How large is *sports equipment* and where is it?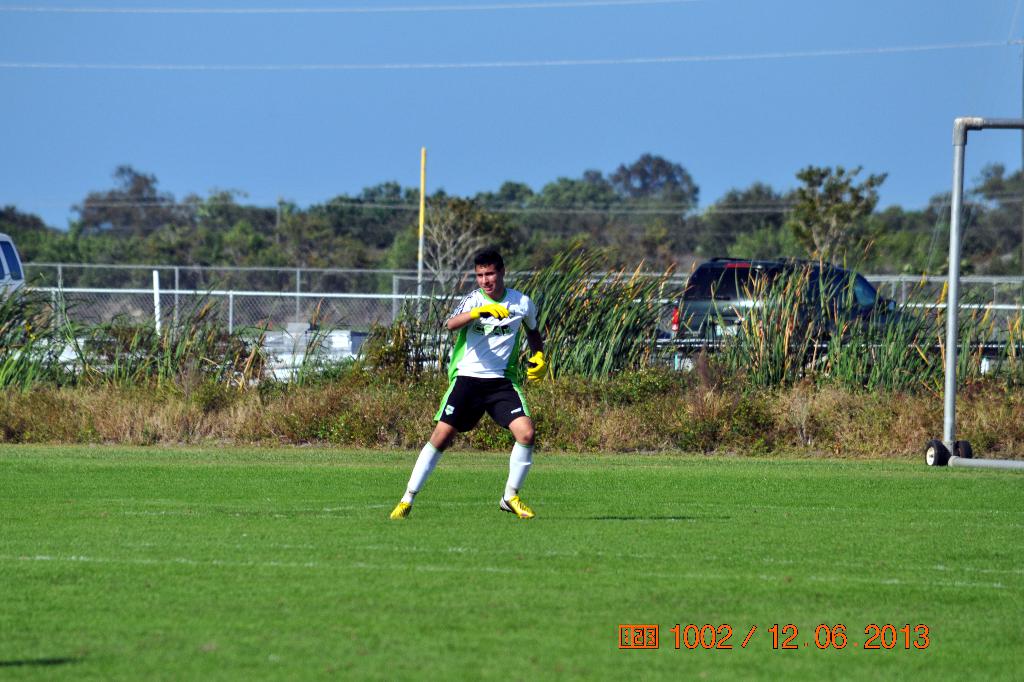
Bounding box: [468, 305, 511, 317].
